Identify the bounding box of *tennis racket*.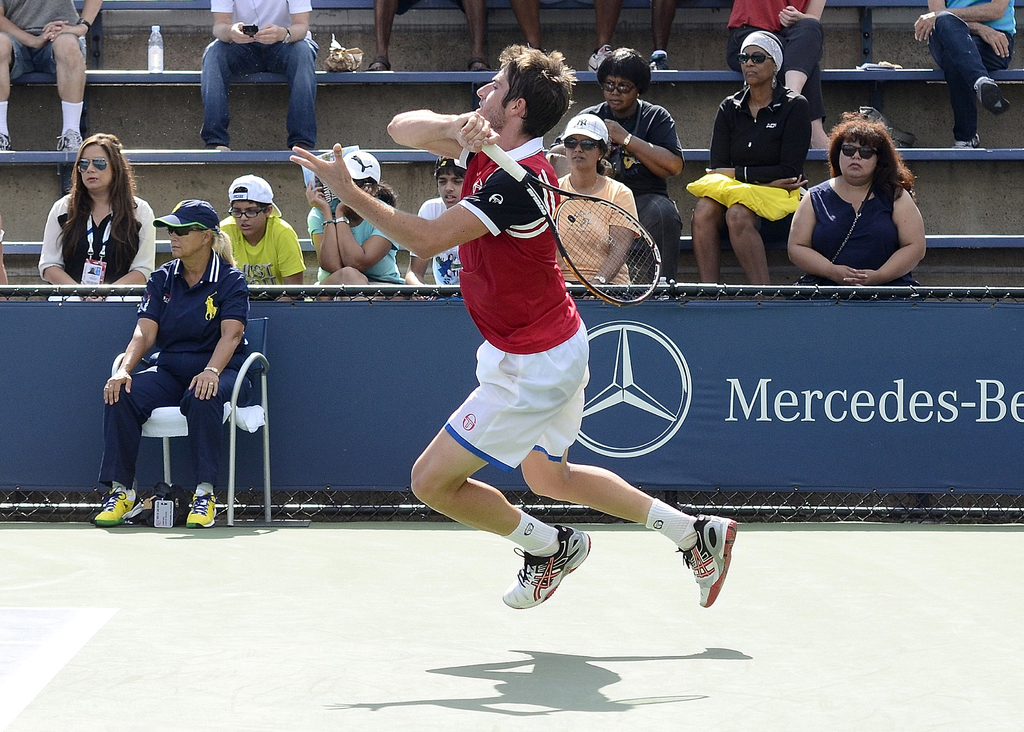
<box>458,118,663,305</box>.
